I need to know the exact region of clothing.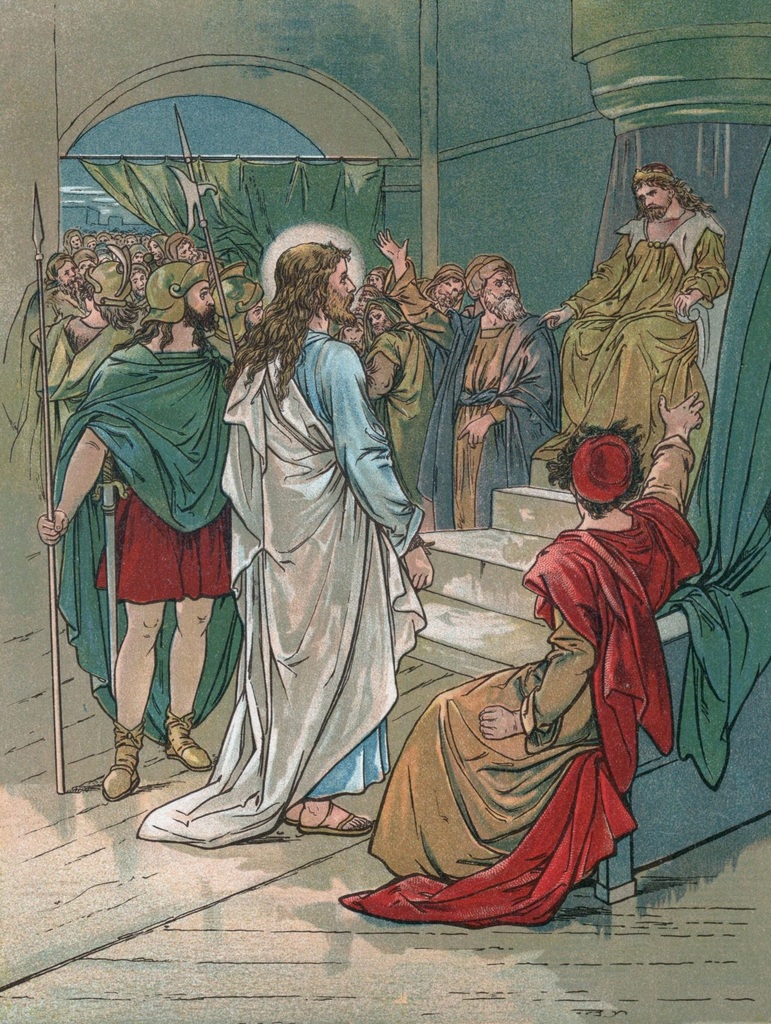
Region: 32/316/137/433.
